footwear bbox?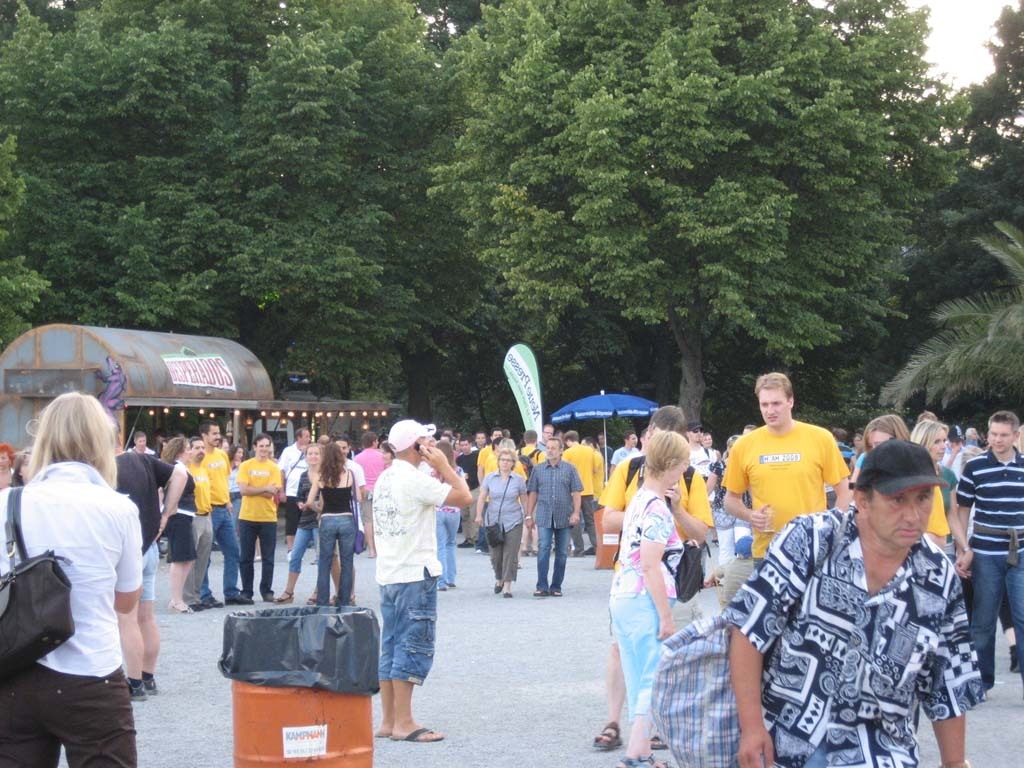
x1=211 y1=597 x2=225 y2=606
